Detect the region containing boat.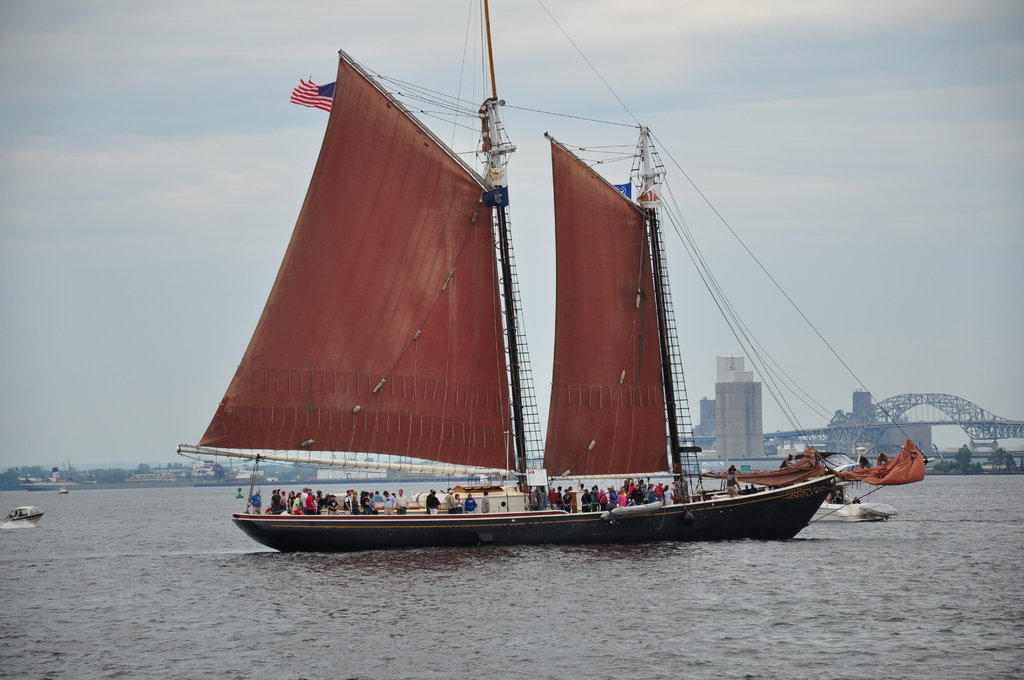
(180,0,937,558).
